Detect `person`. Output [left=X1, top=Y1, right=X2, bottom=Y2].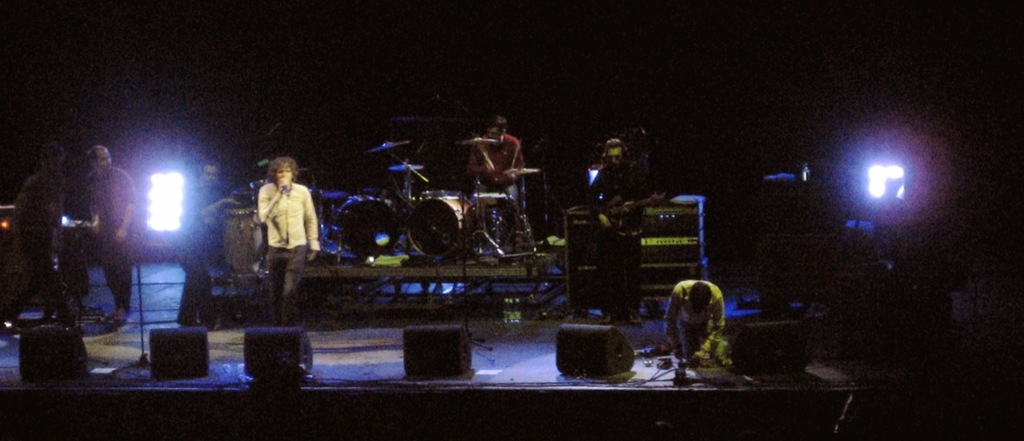
[left=474, top=120, right=523, bottom=251].
